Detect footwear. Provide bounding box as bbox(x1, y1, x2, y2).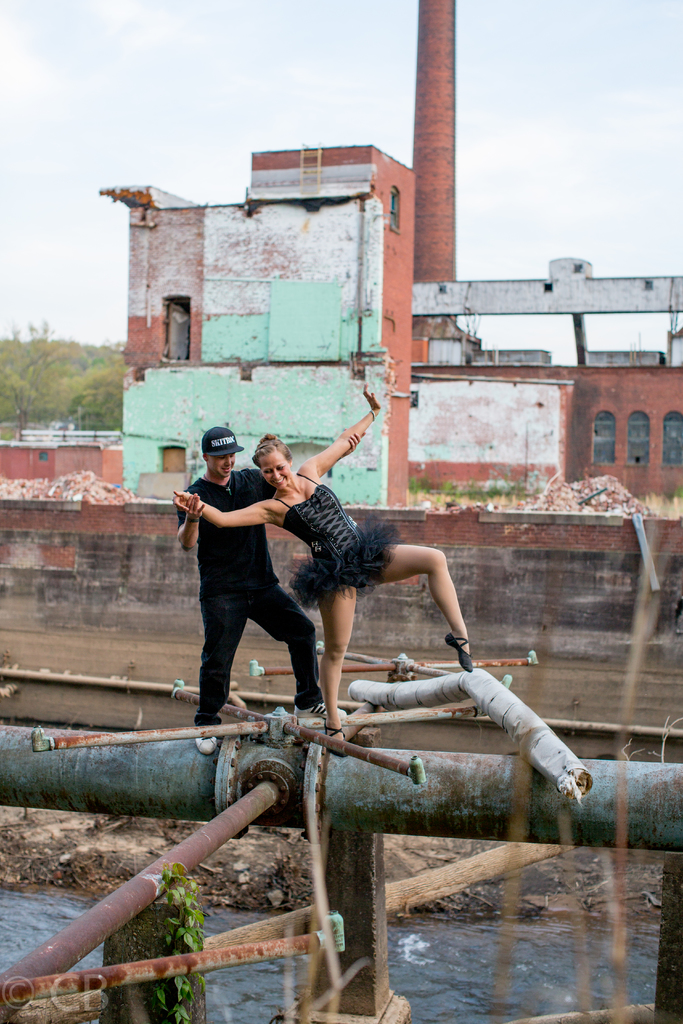
bbox(187, 703, 226, 758).
